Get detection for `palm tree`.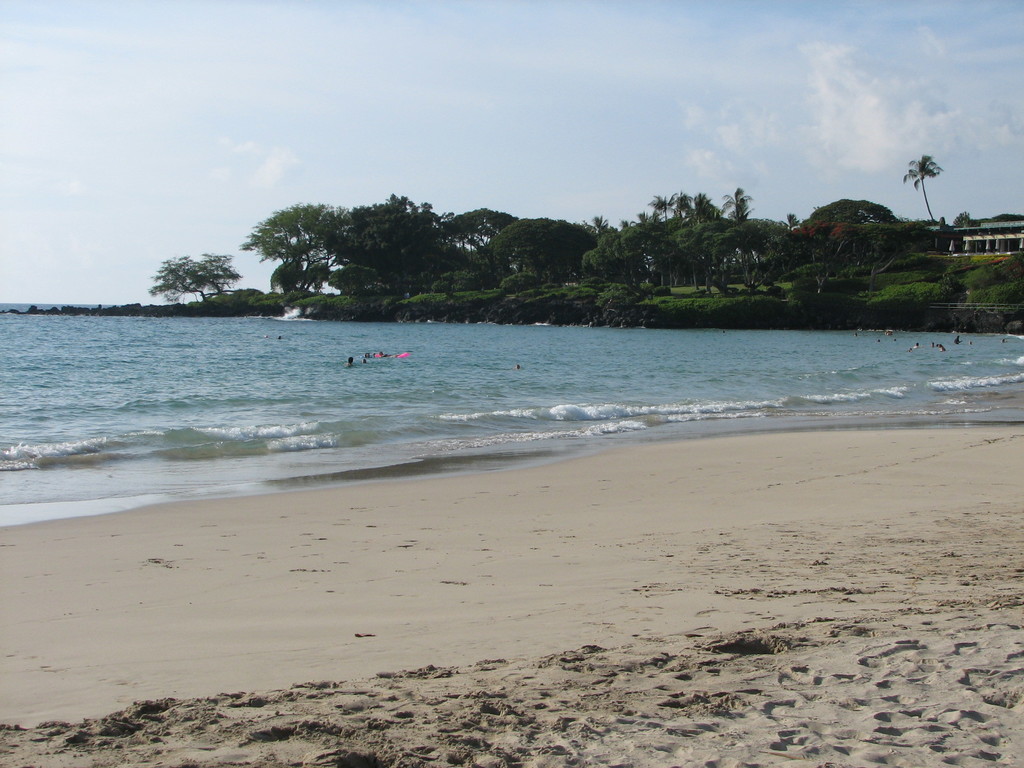
Detection: <bbox>701, 196, 725, 289</bbox>.
